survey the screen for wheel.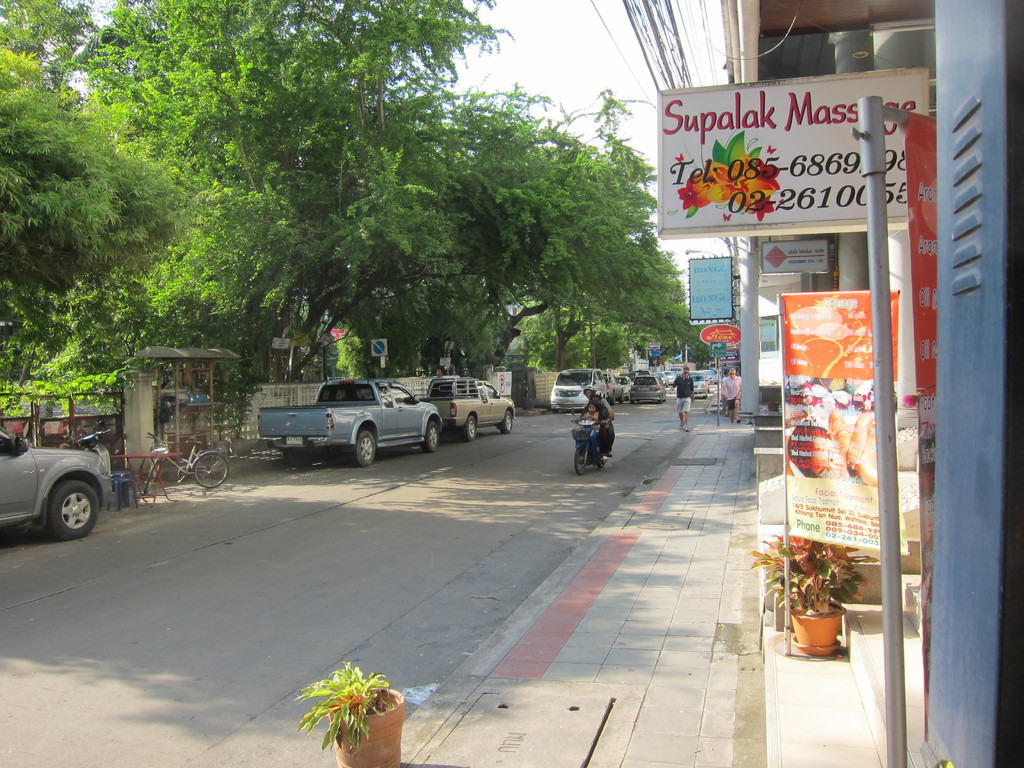
Survey found: (284, 450, 308, 466).
